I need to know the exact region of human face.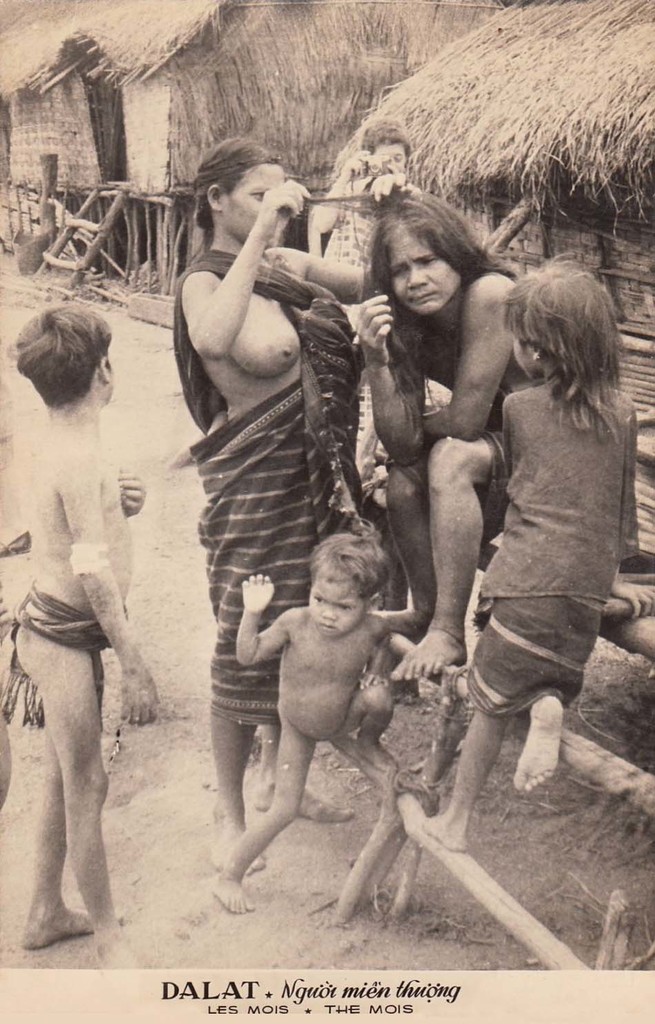
Region: [left=376, top=145, right=405, bottom=168].
